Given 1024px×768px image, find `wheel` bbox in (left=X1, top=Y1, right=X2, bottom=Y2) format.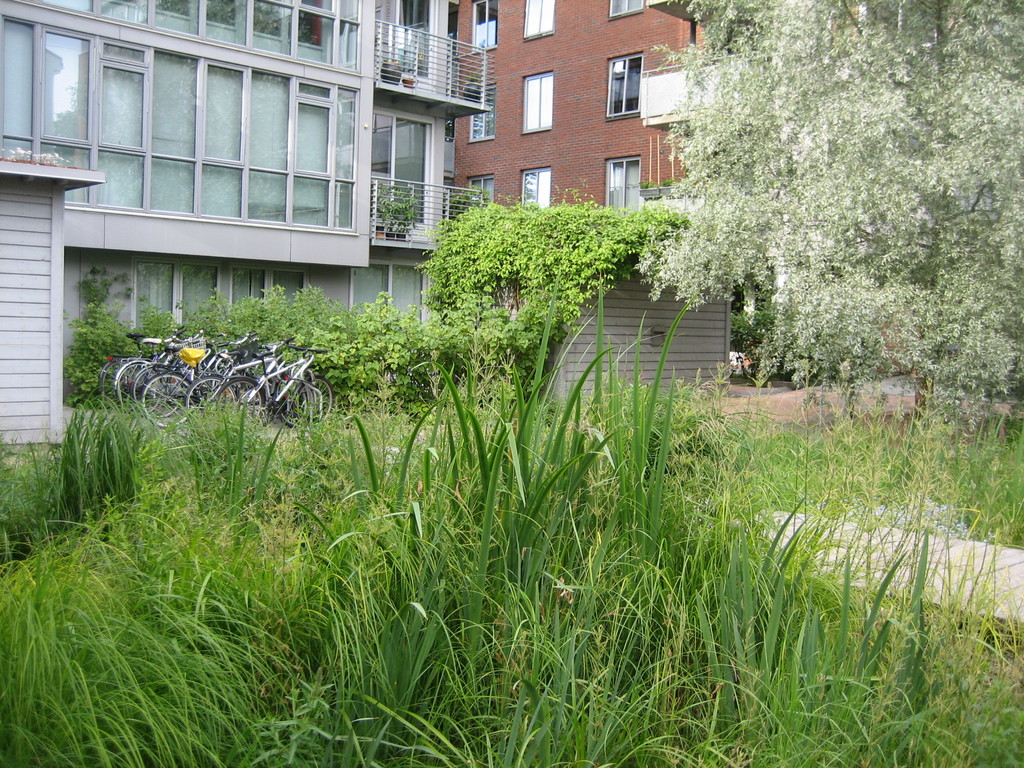
(left=237, top=374, right=260, bottom=422).
